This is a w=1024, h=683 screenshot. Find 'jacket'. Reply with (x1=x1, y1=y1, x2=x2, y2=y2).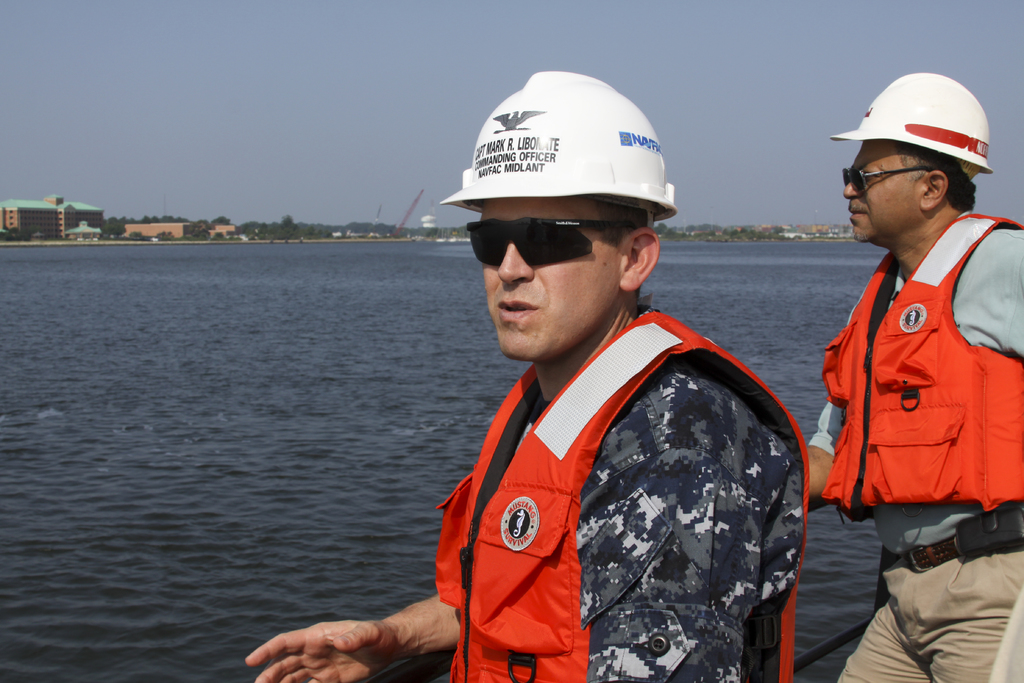
(x1=435, y1=308, x2=812, y2=682).
